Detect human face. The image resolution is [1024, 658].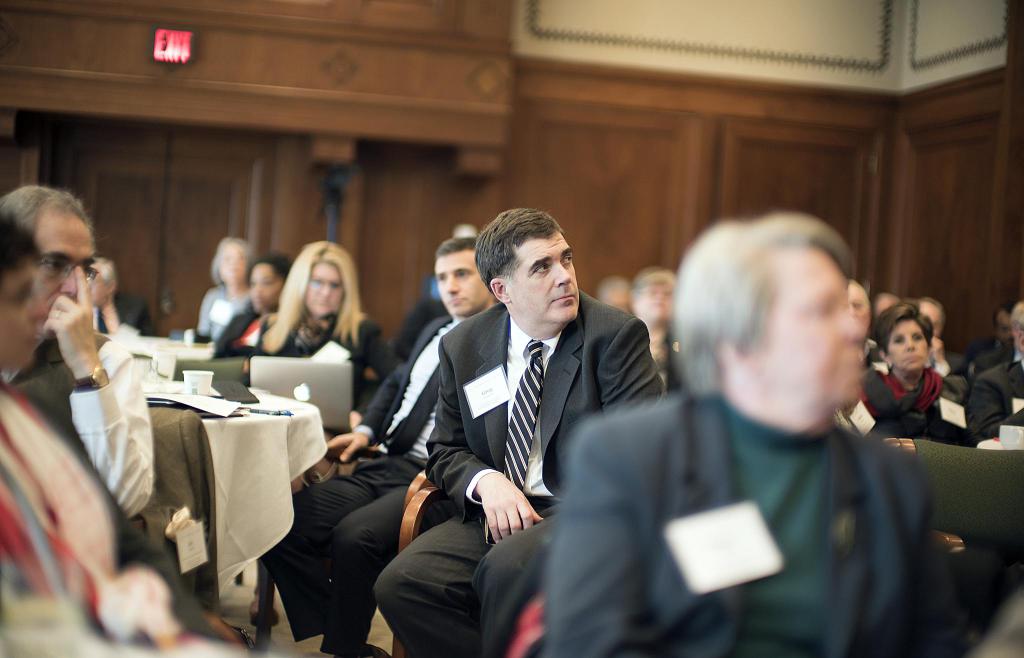
(0,263,48,365).
